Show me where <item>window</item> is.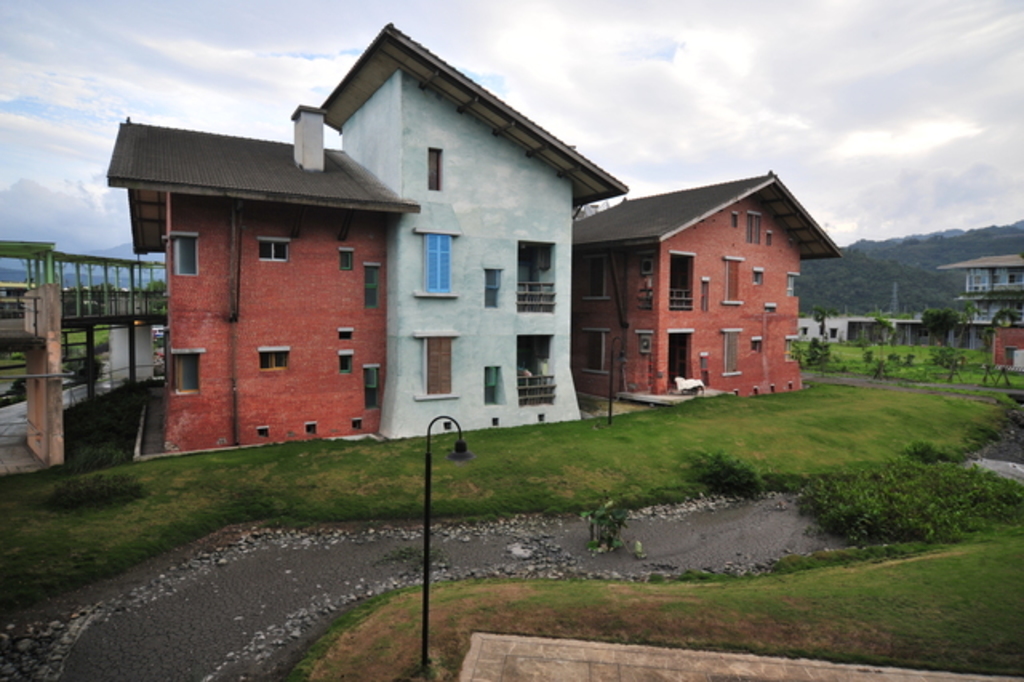
<item>window</item> is at box(304, 423, 320, 439).
